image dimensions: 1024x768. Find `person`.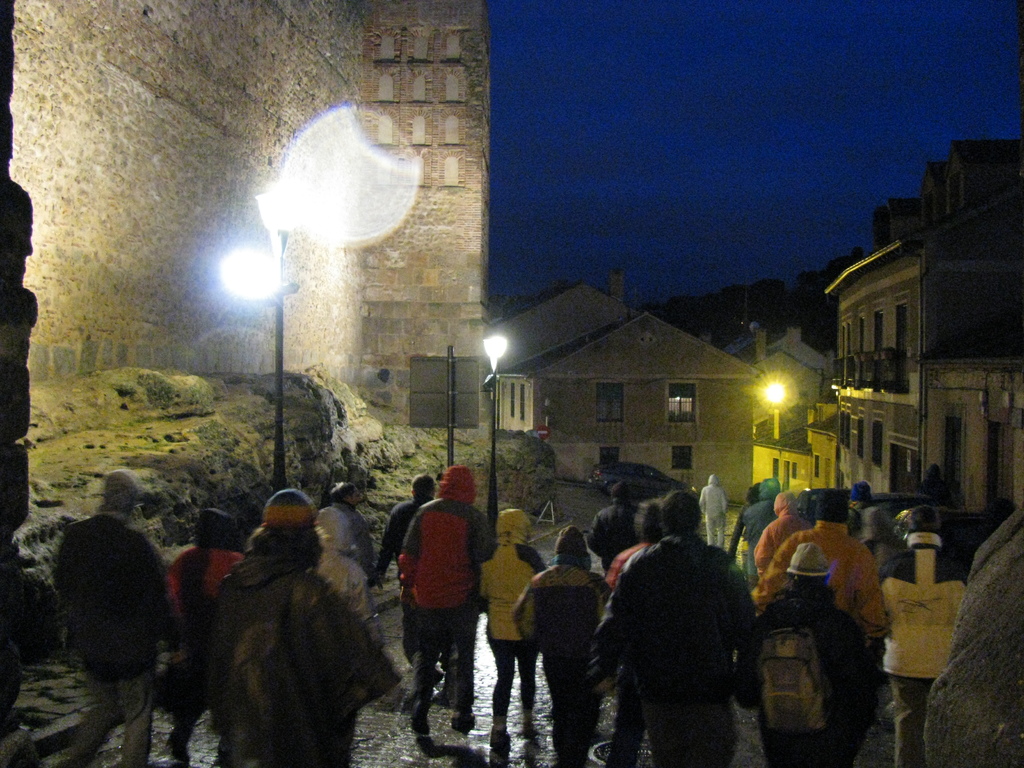
bbox=[395, 438, 485, 742].
